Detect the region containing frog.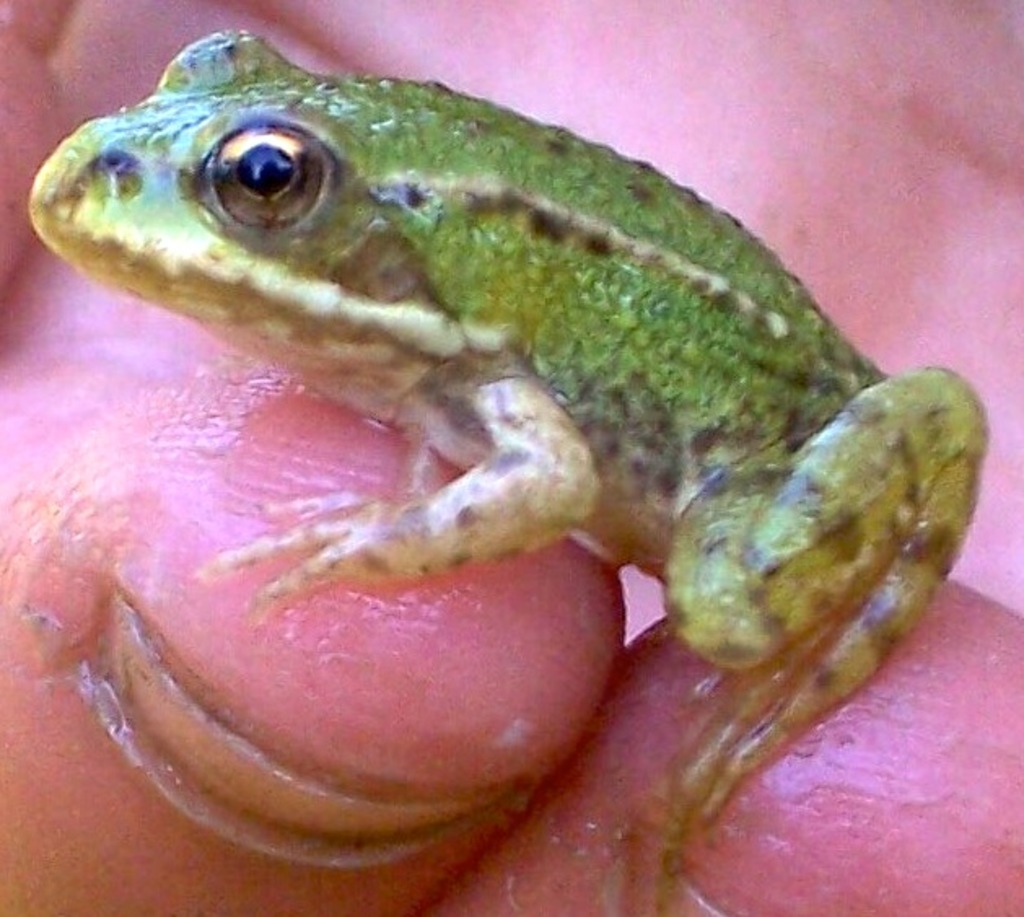
bbox=(23, 24, 990, 912).
